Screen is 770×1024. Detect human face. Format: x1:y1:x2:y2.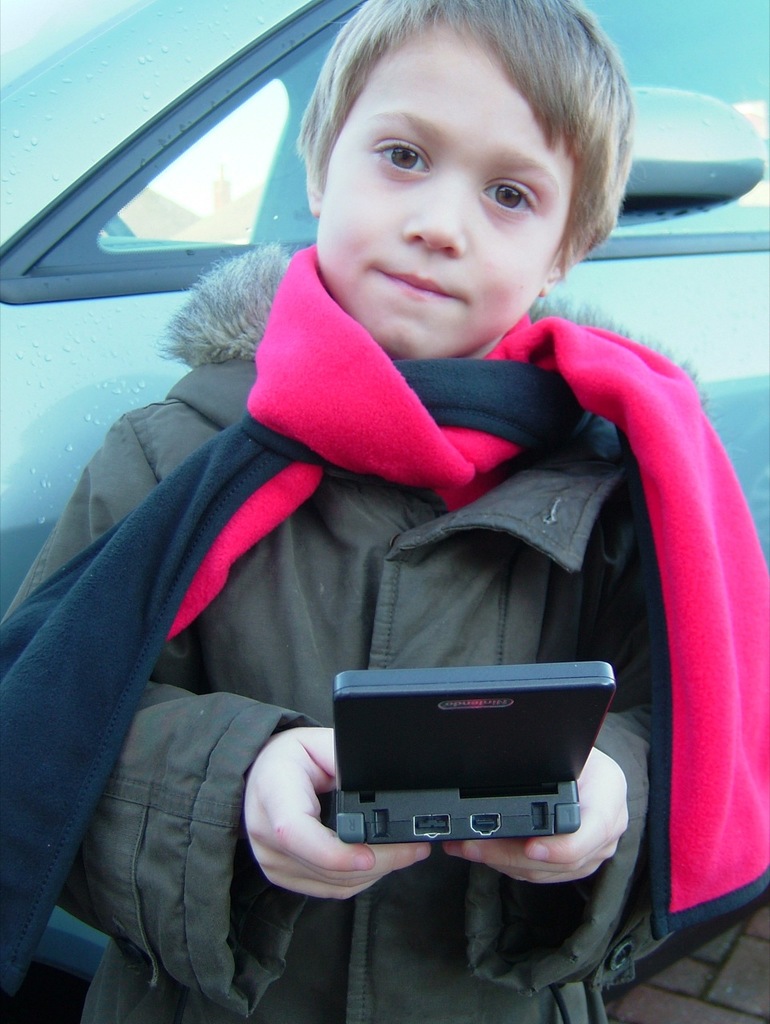
320:22:568:361.
